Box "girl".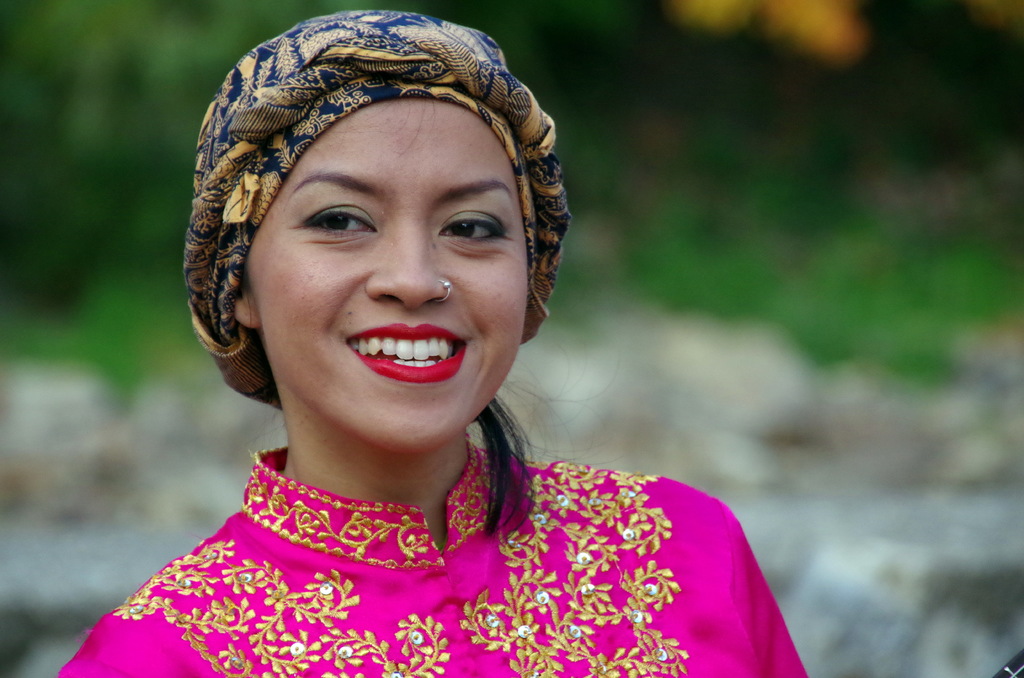
box=[52, 9, 813, 677].
